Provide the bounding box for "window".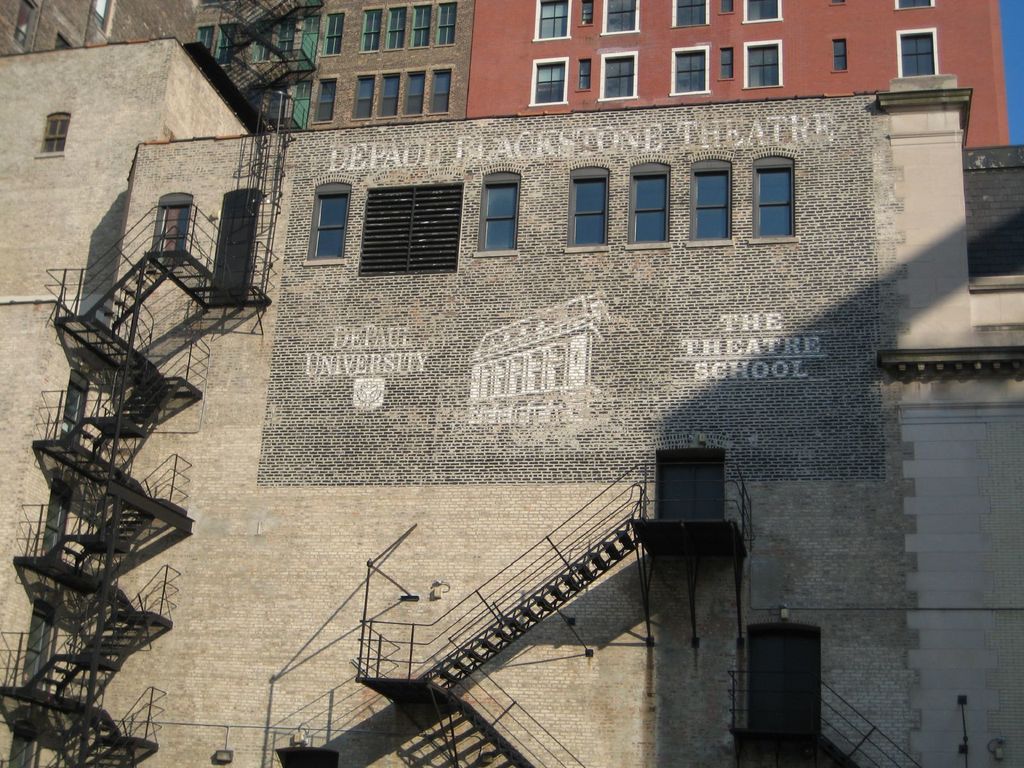
(left=674, top=0, right=707, bottom=27).
